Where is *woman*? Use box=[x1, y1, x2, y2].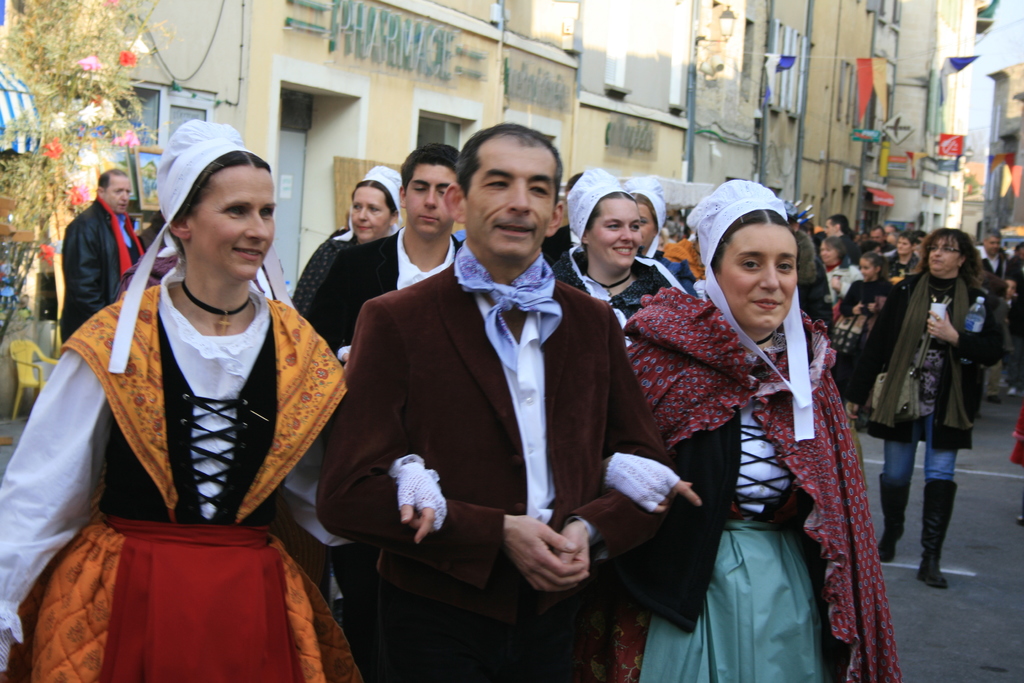
box=[291, 161, 404, 318].
